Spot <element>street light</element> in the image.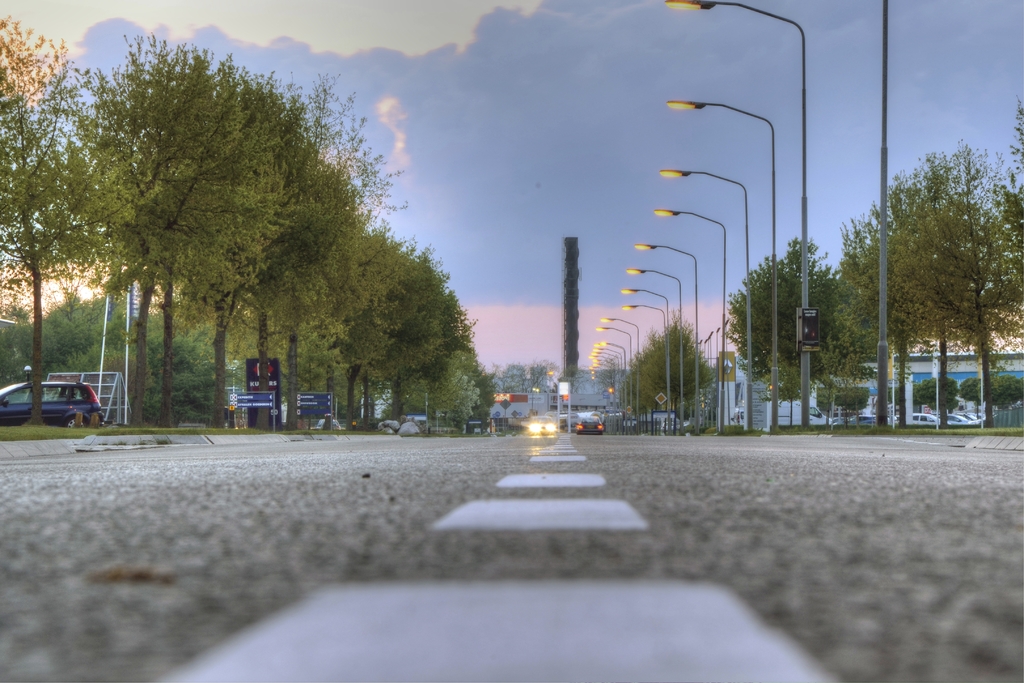
<element>street light</element> found at 599:324:630:432.
